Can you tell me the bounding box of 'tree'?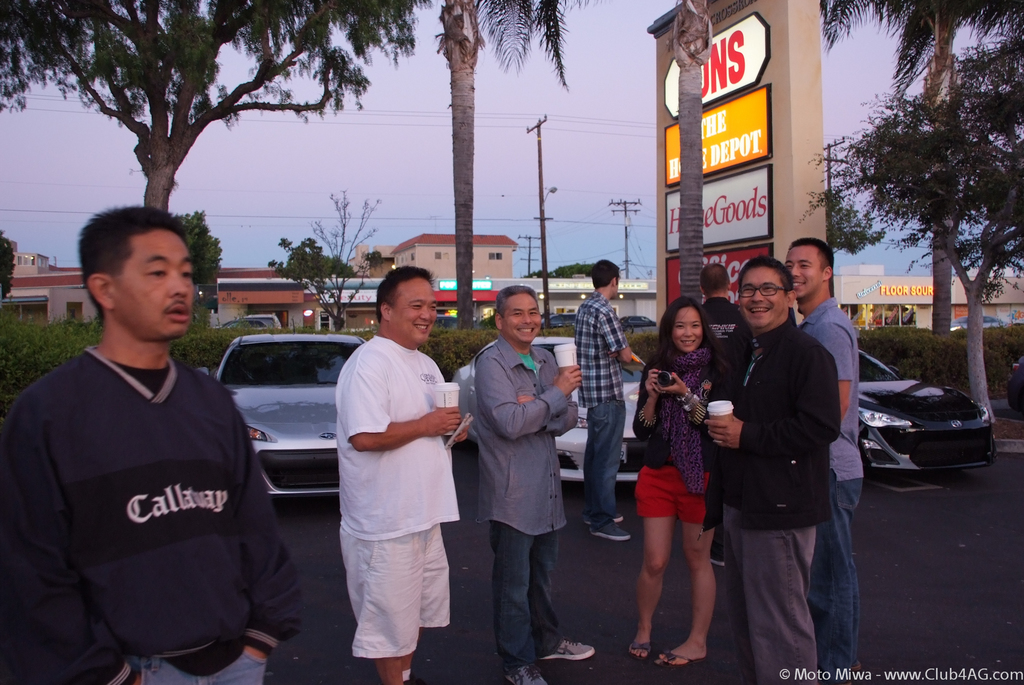
x1=674, y1=0, x2=707, y2=303.
